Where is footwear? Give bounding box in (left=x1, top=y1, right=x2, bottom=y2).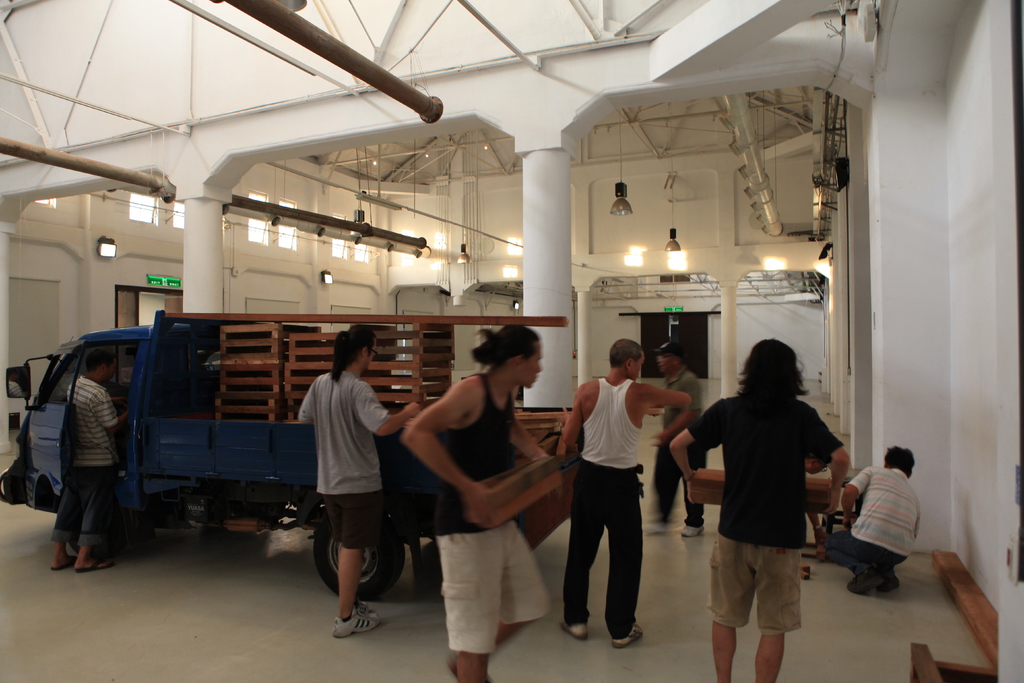
(left=54, top=555, right=81, bottom=573).
